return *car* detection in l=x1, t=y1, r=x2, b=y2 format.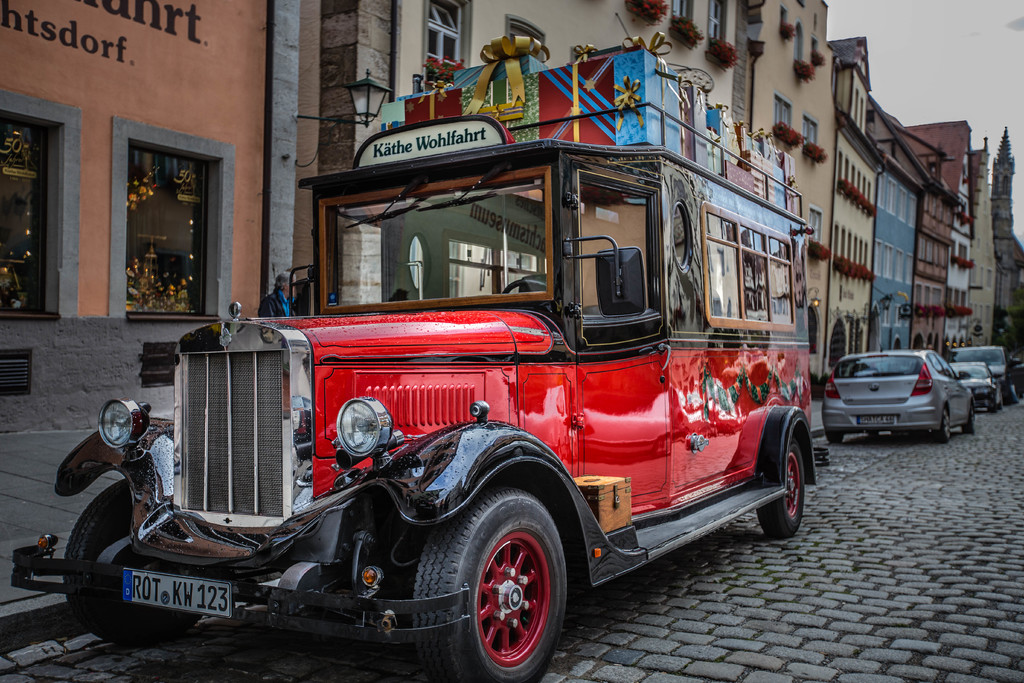
l=822, t=354, r=988, b=449.
